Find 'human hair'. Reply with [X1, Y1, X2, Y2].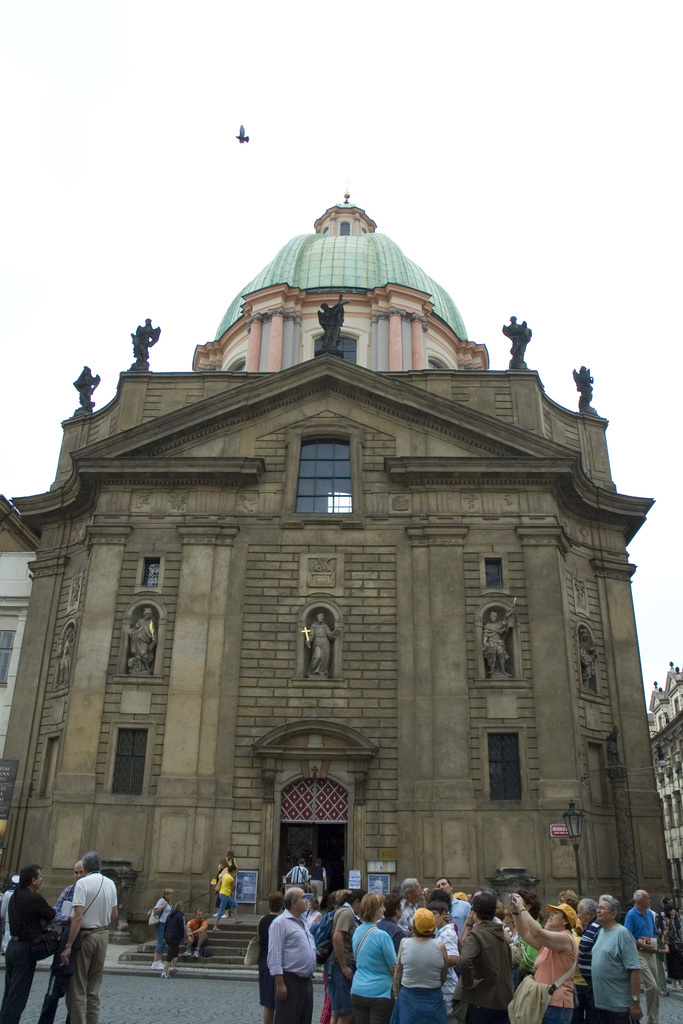
[662, 896, 669, 904].
